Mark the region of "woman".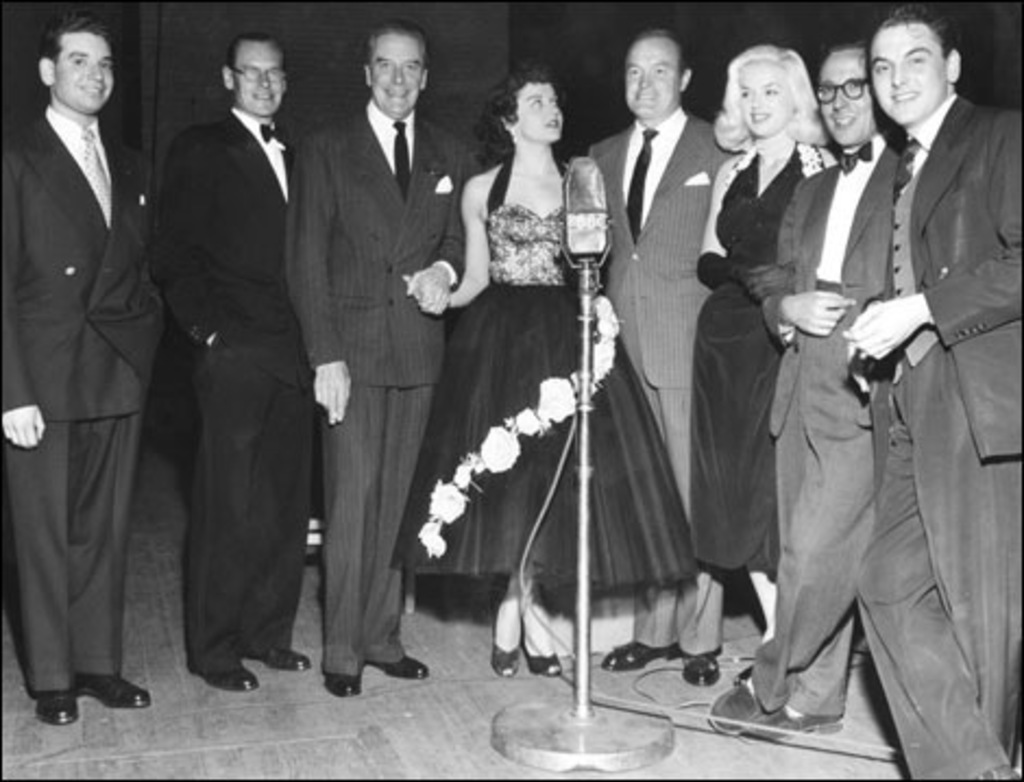
Region: (x1=414, y1=37, x2=658, y2=693).
